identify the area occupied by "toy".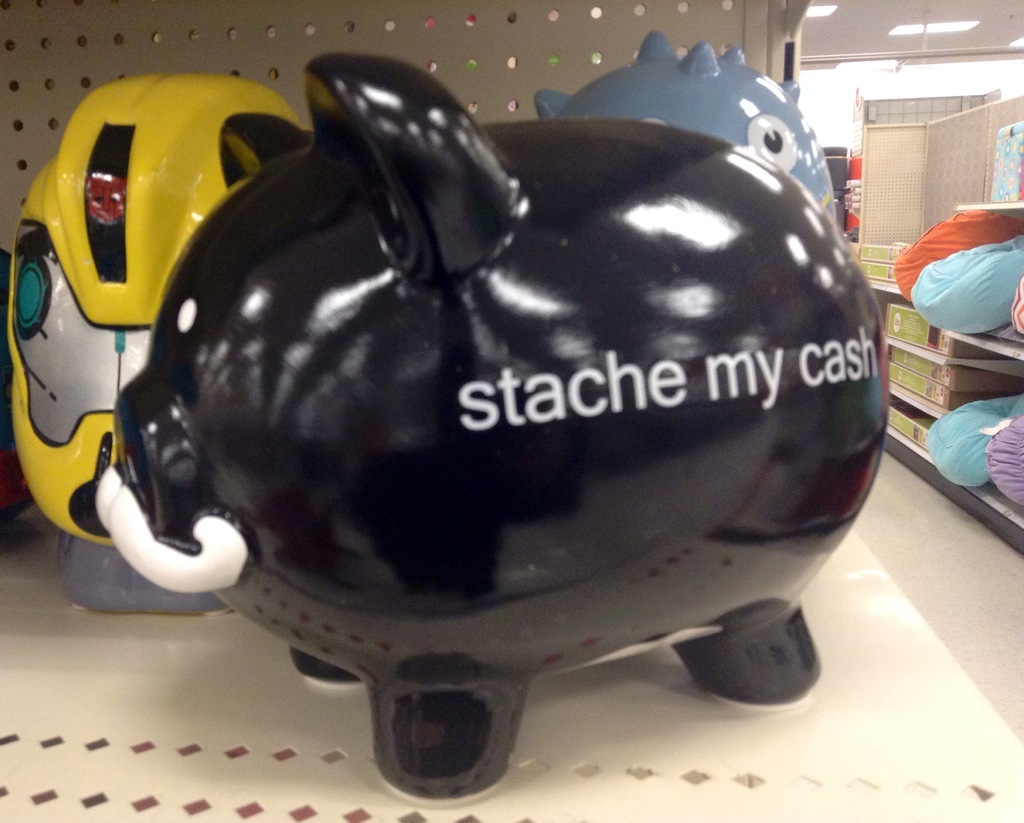
Area: region(26, 15, 899, 787).
